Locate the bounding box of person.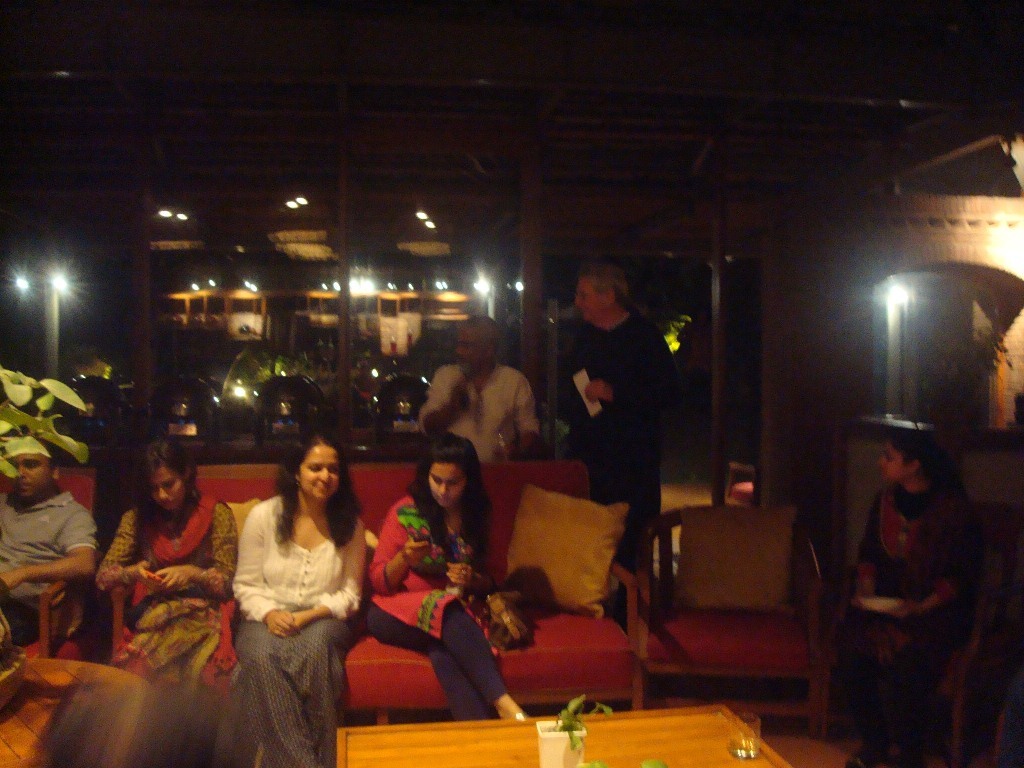
Bounding box: 547/264/684/630.
